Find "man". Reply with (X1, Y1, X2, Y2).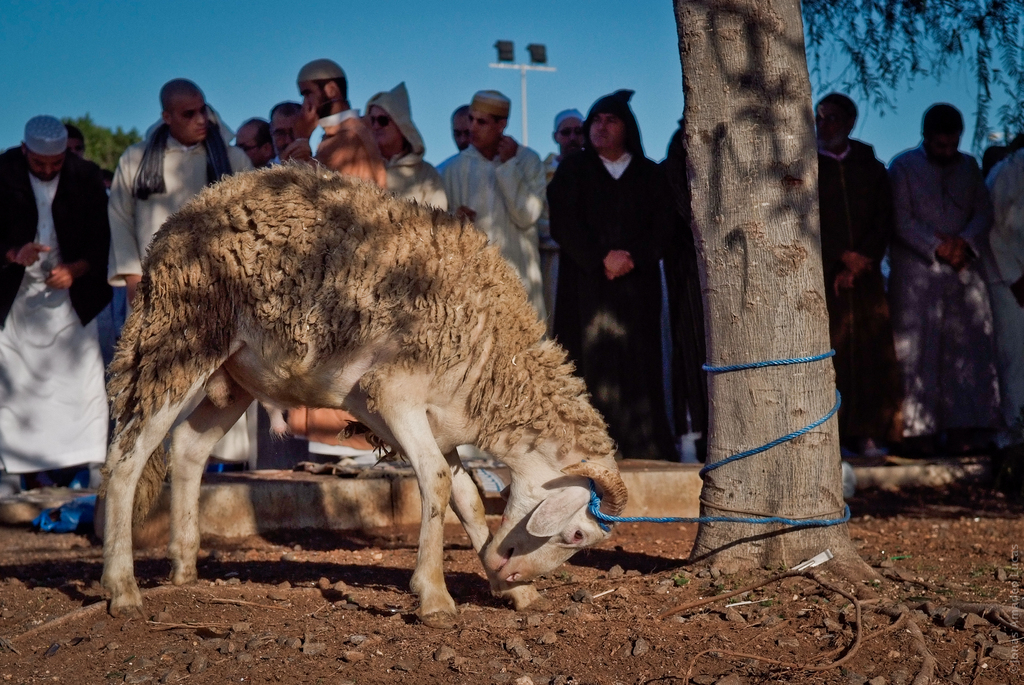
(814, 88, 883, 456).
